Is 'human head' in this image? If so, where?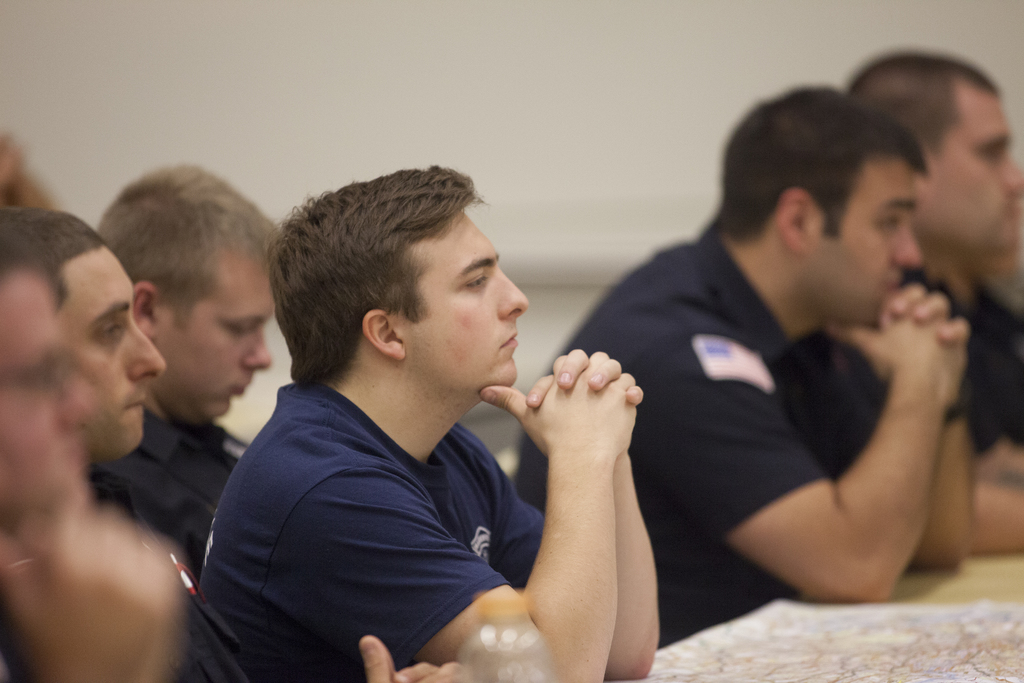
Yes, at 273, 169, 546, 426.
